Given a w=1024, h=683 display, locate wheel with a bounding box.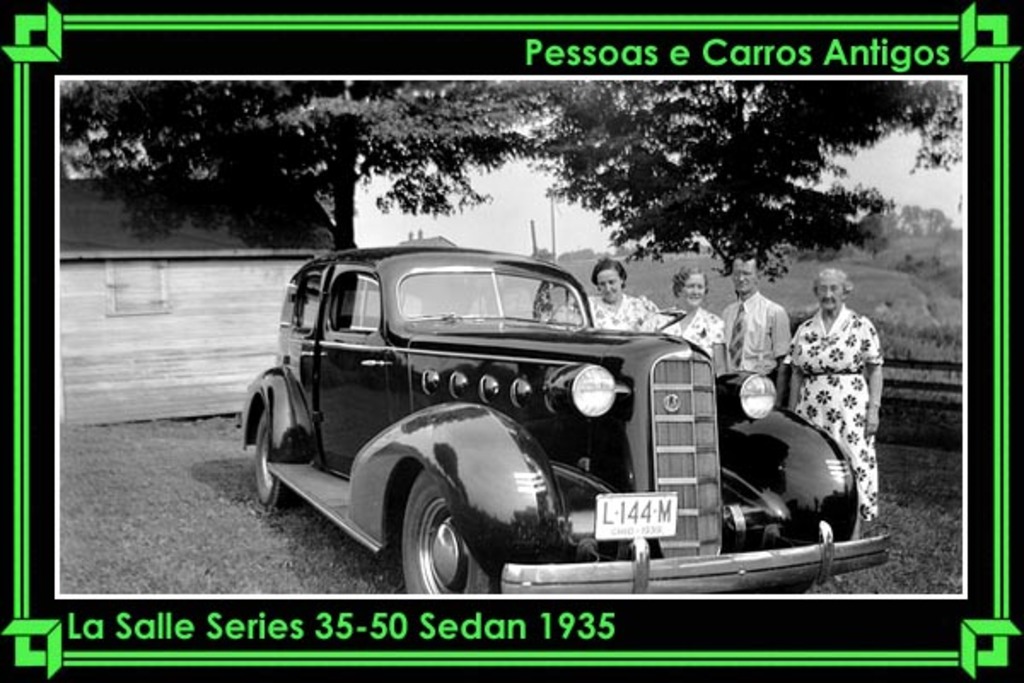
Located: pyautogui.locateOnScreen(396, 461, 495, 593).
